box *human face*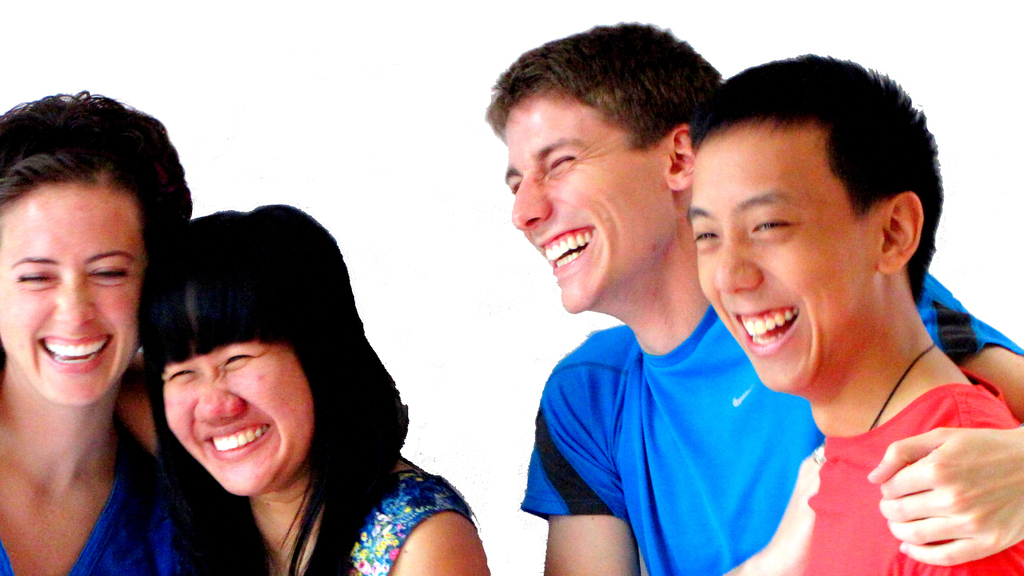
detection(689, 123, 877, 390)
